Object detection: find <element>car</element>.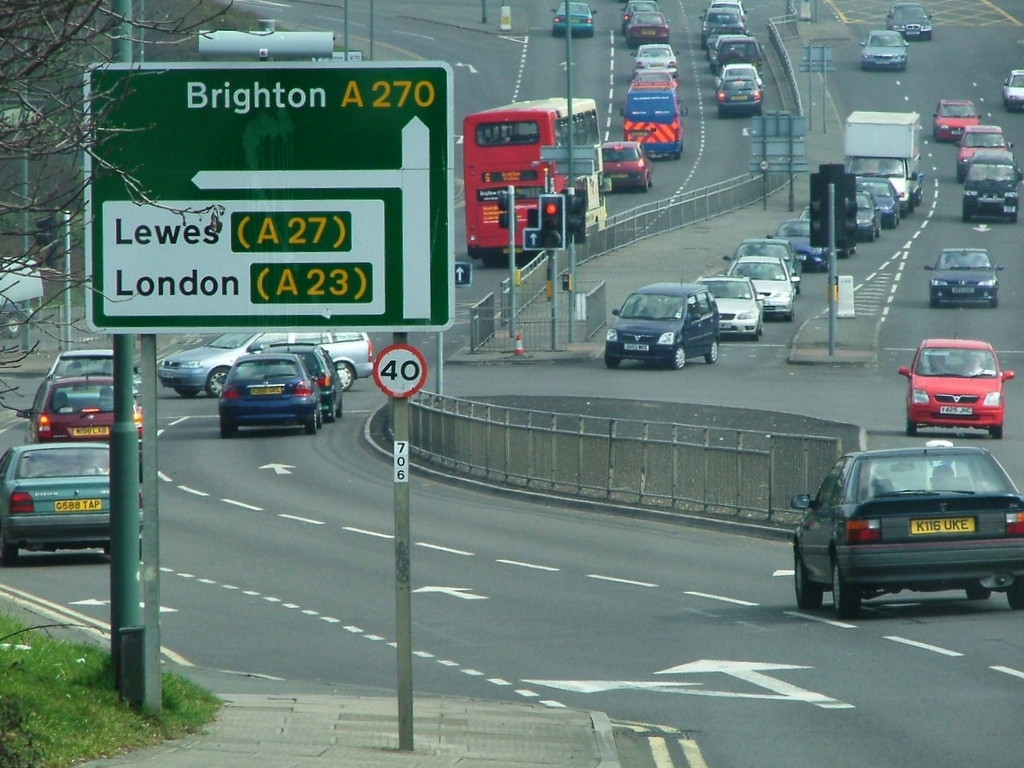
l=159, t=328, r=375, b=388.
